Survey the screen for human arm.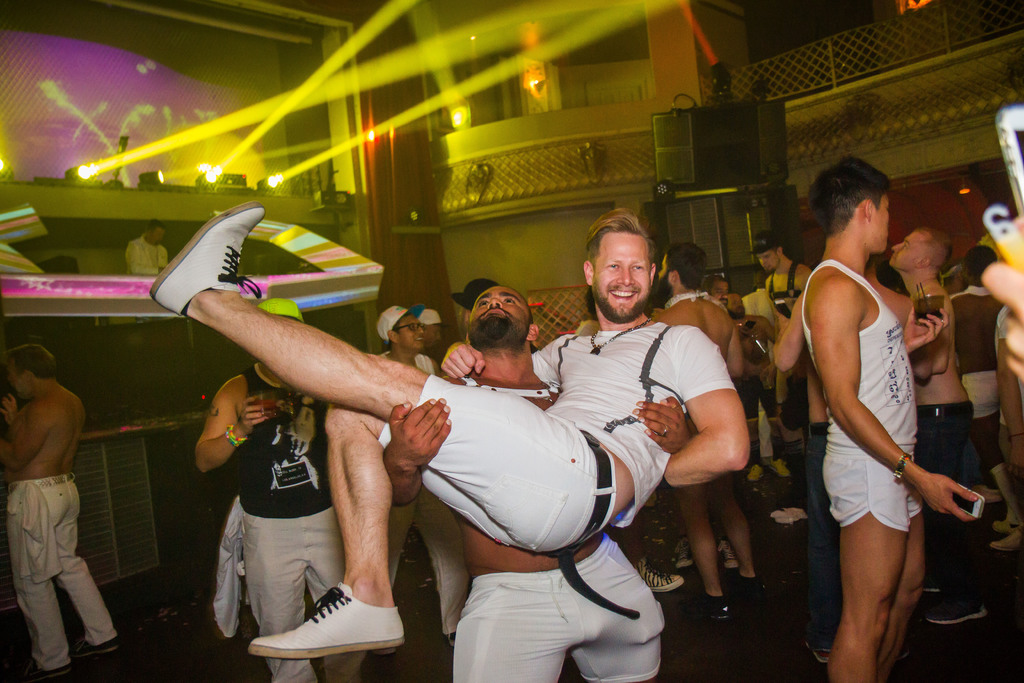
Survey found: [x1=982, y1=258, x2=1023, y2=383].
